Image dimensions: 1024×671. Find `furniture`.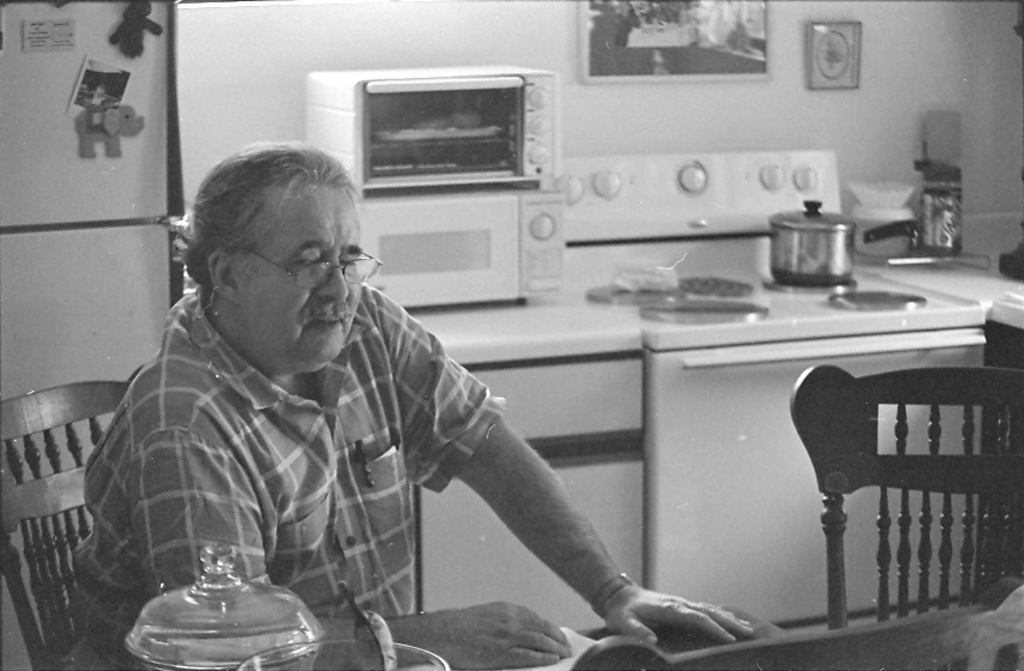
bbox(788, 363, 1023, 633).
